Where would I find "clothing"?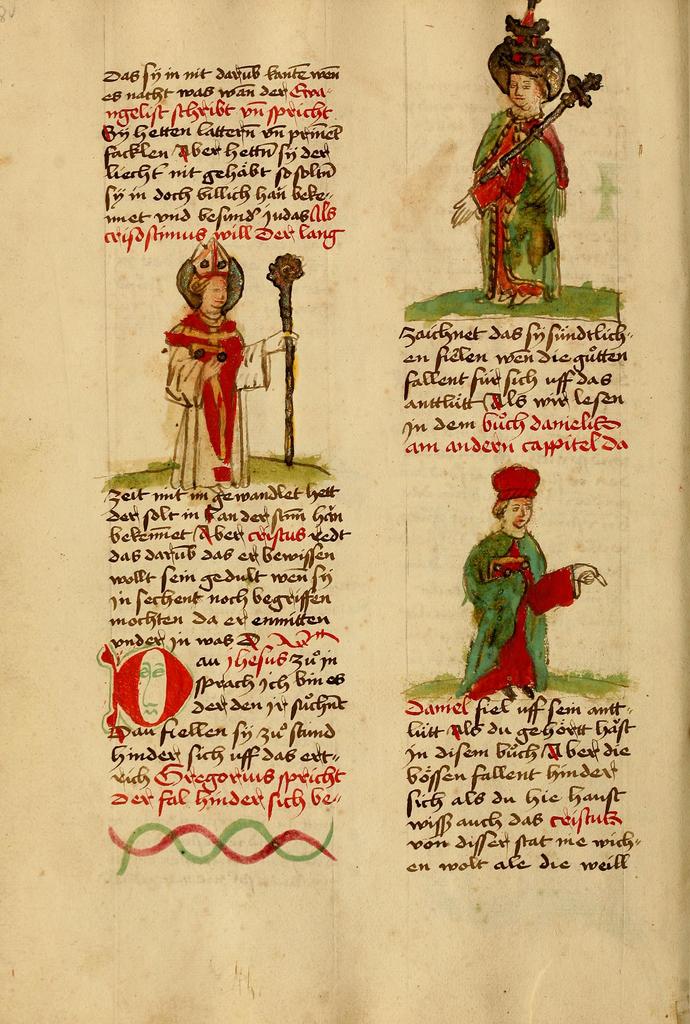
At 462/532/578/702.
